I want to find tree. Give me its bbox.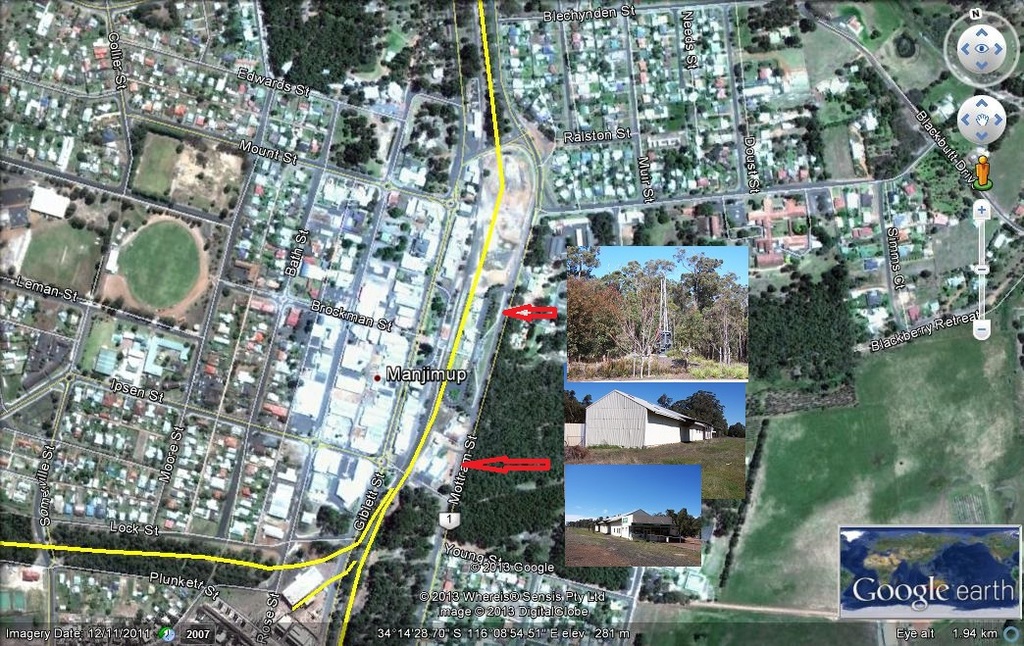
locate(643, 273, 709, 352).
